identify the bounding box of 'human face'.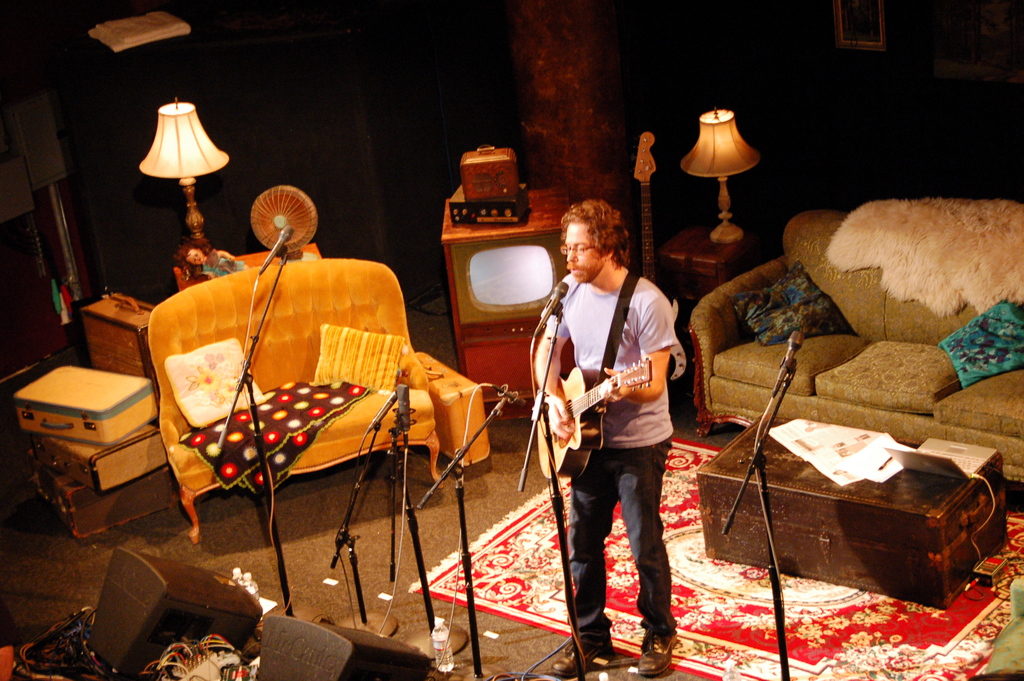
Rect(563, 222, 604, 285).
